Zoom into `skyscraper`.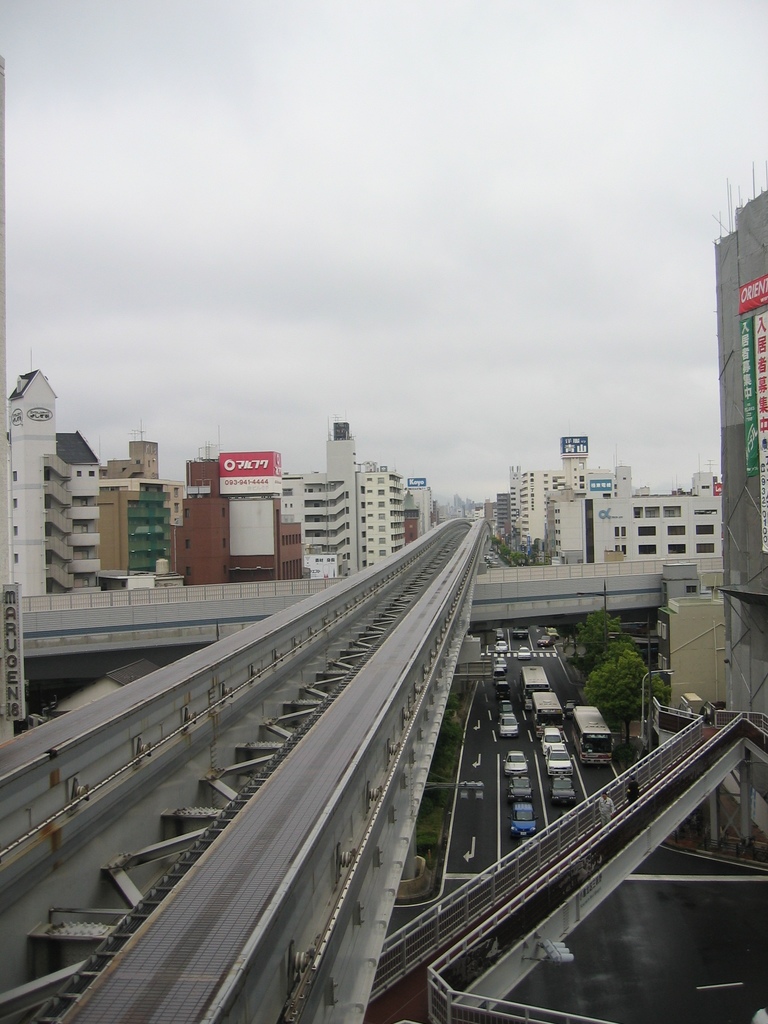
Zoom target: x1=652 y1=552 x2=738 y2=710.
